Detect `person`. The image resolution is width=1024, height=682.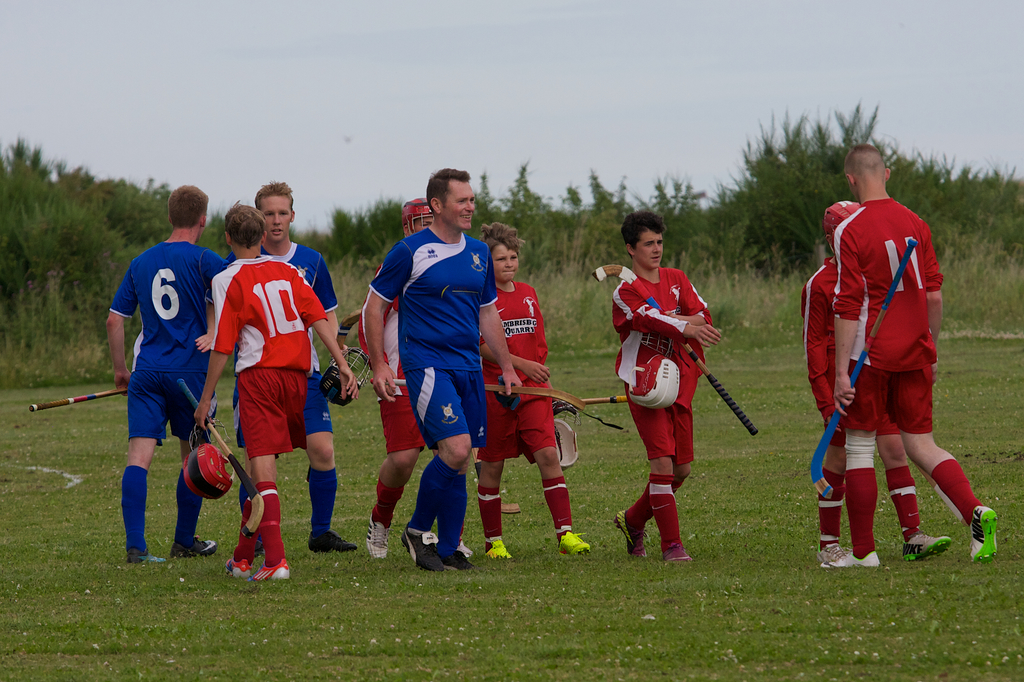
locate(609, 210, 723, 565).
